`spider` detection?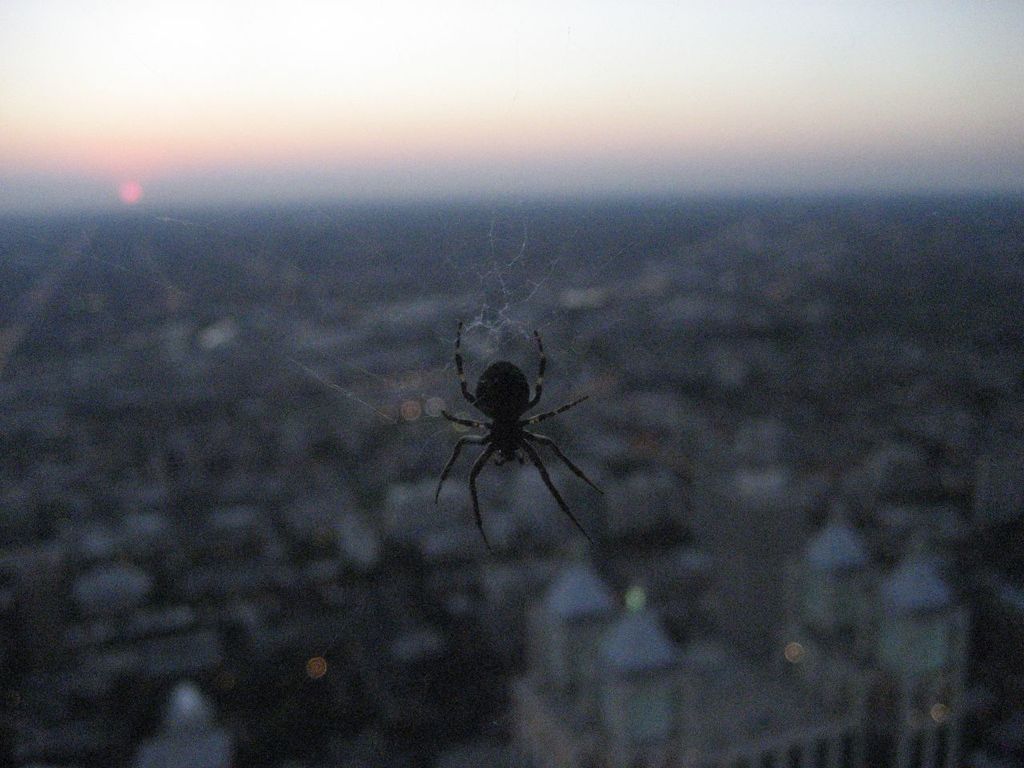
{"x1": 425, "y1": 319, "x2": 606, "y2": 554}
